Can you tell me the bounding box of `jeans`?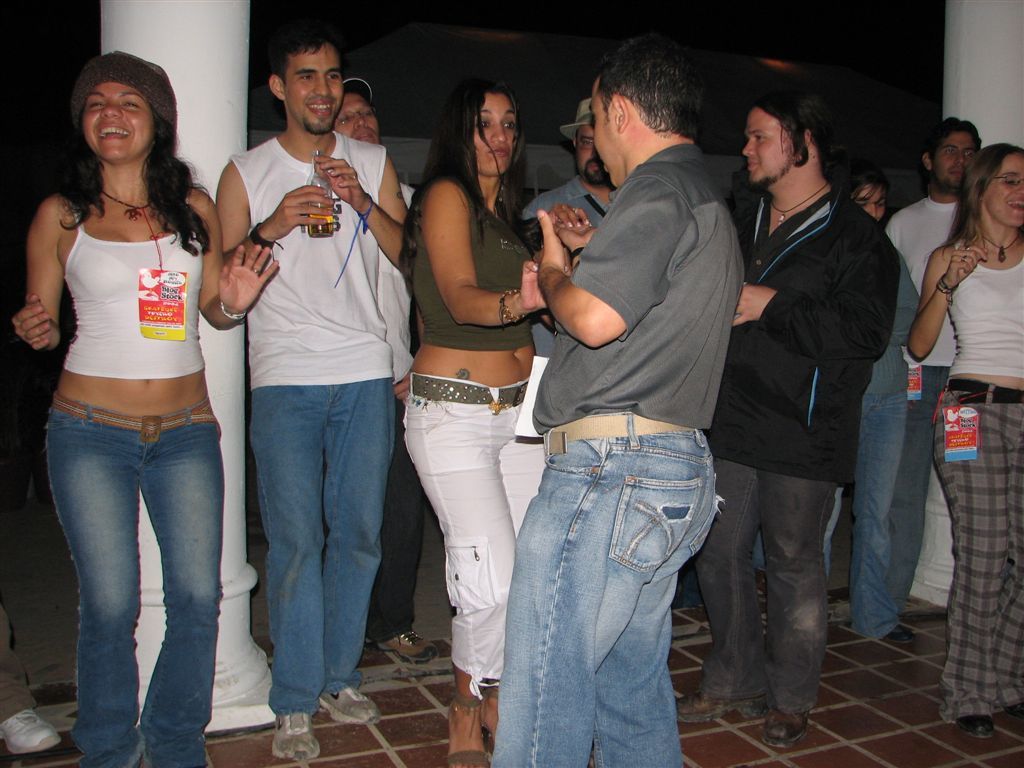
locate(27, 376, 251, 767).
